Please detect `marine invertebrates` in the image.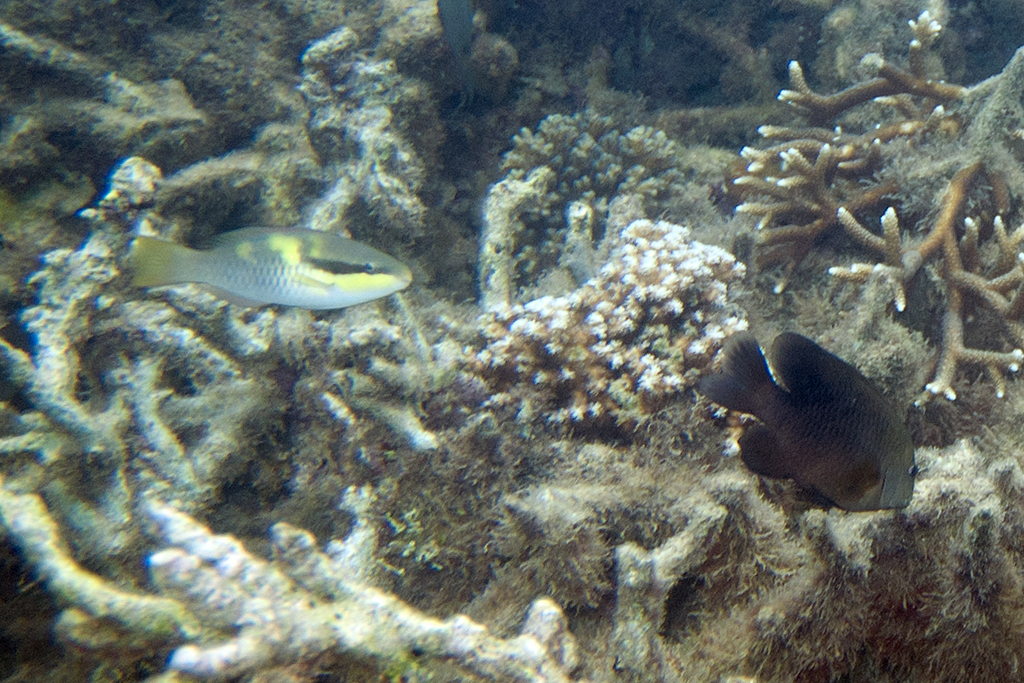
rect(732, 47, 1023, 430).
